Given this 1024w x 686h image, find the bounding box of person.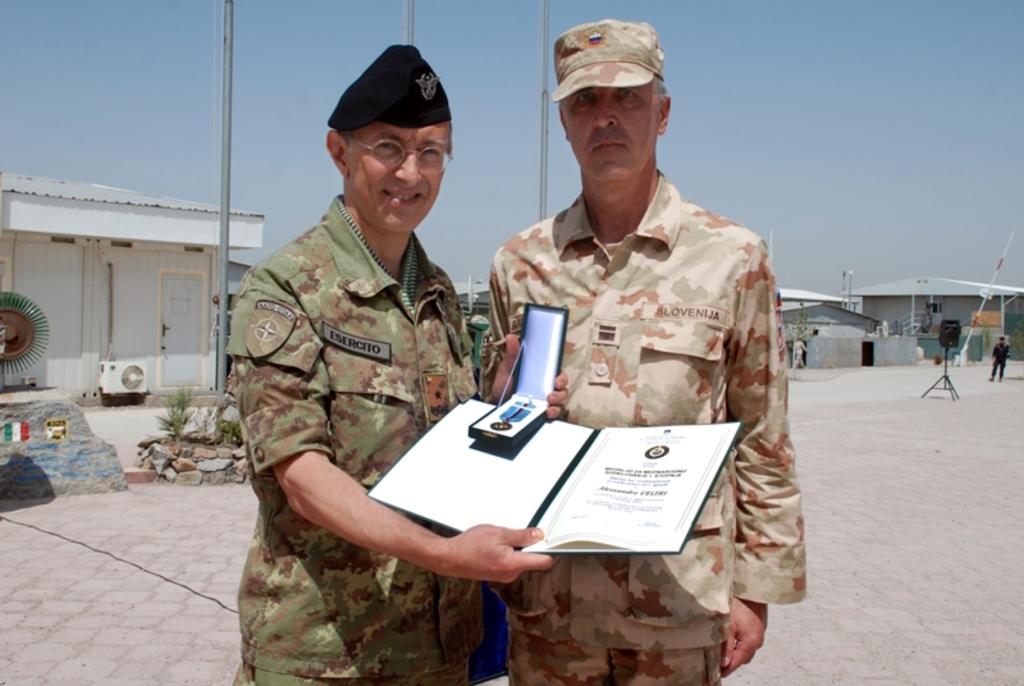
[left=488, top=18, right=804, bottom=685].
